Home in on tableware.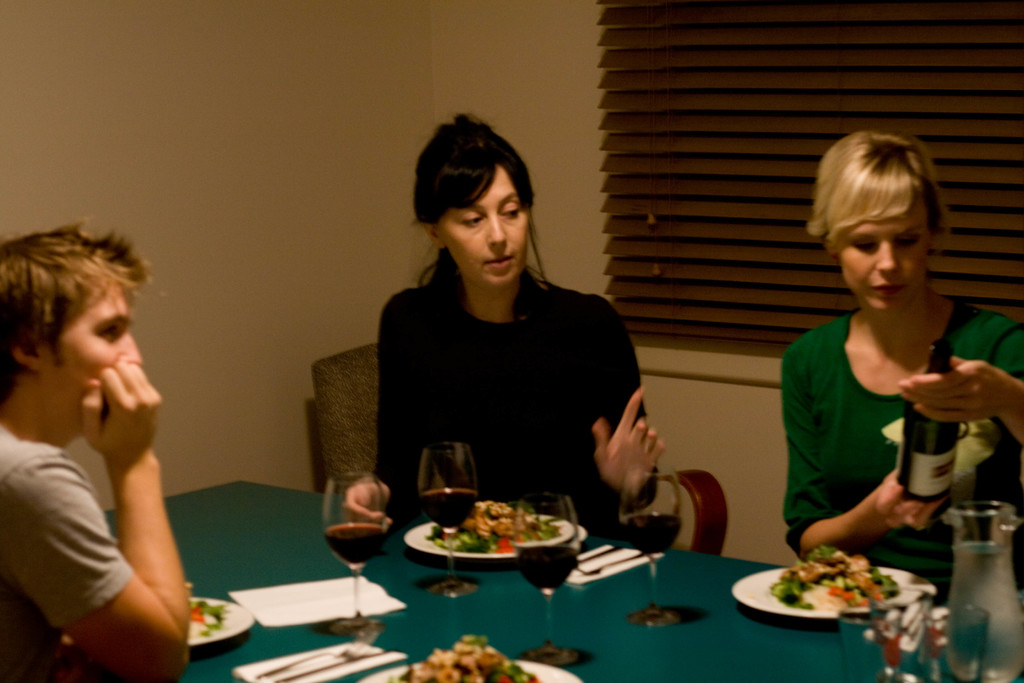
Homed in at l=625, t=473, r=685, b=625.
